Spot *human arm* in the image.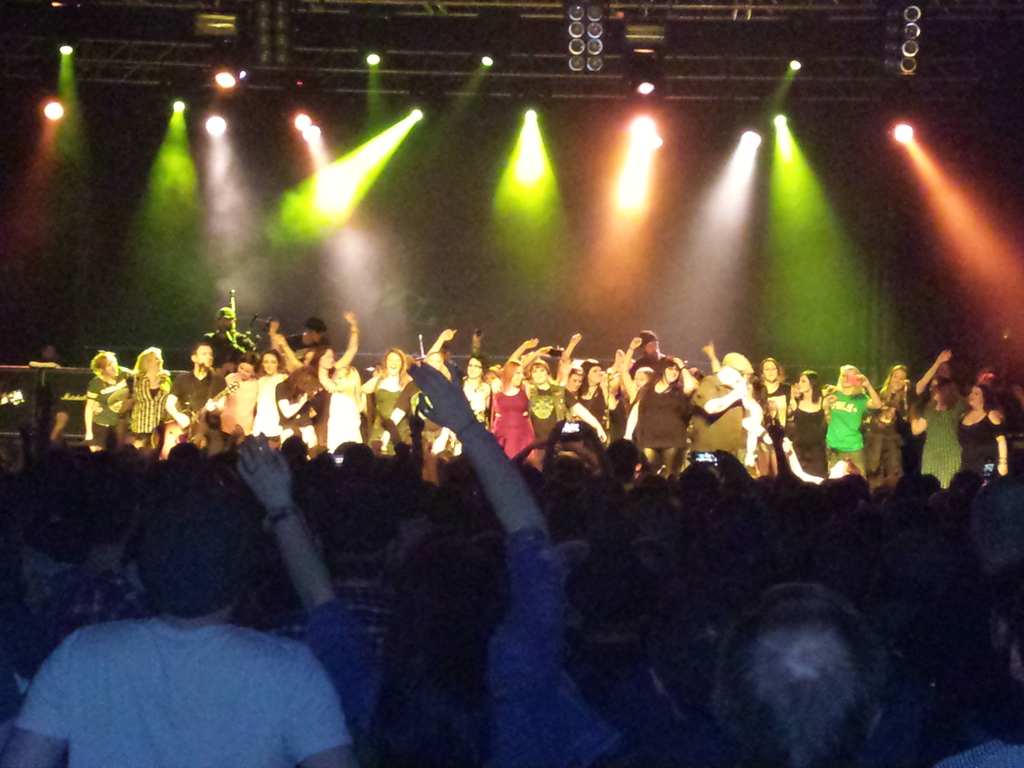
*human arm* found at [401,361,564,682].
